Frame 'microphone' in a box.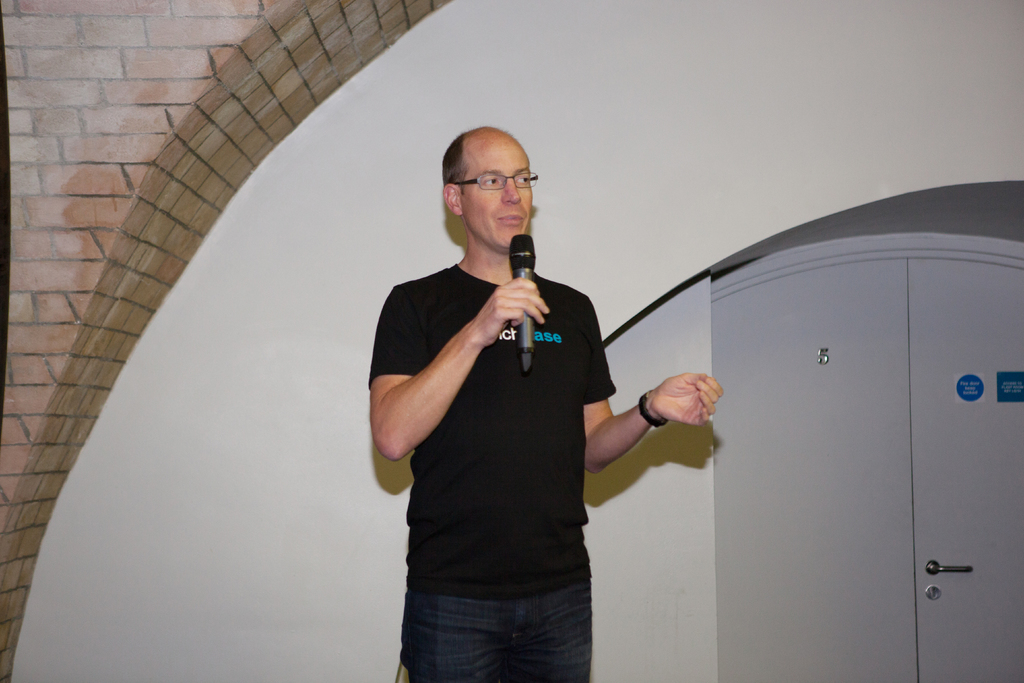
x1=508, y1=233, x2=536, y2=371.
